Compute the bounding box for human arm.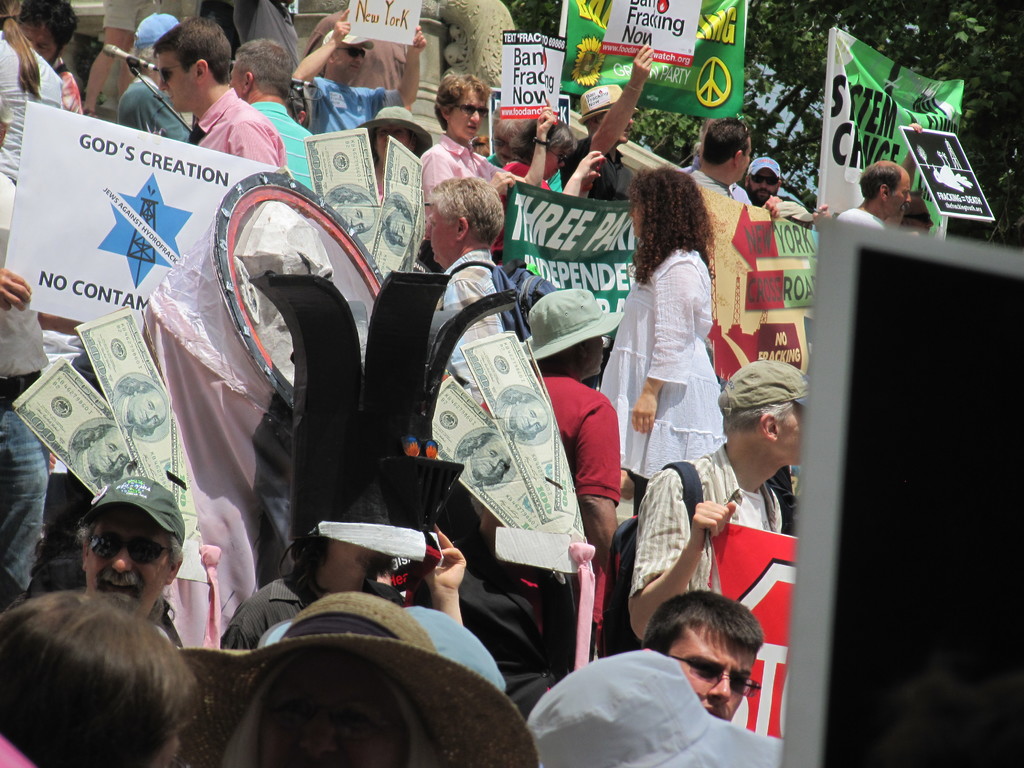
bbox=(289, 2, 351, 95).
